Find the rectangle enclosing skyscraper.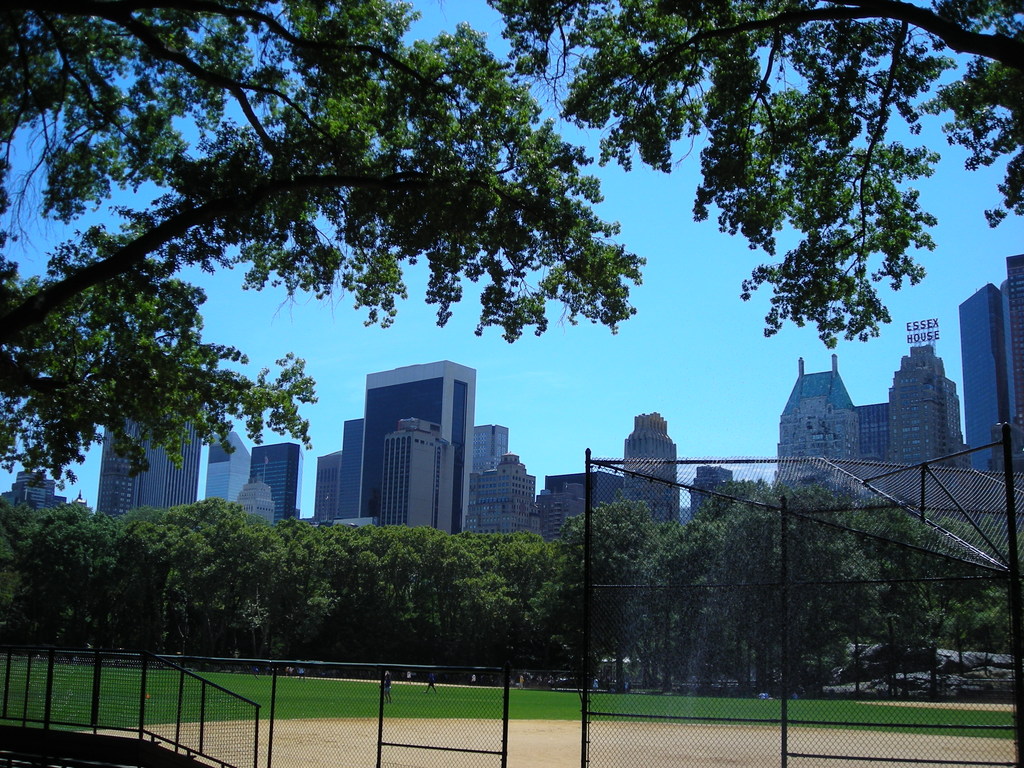
locate(463, 419, 509, 476).
